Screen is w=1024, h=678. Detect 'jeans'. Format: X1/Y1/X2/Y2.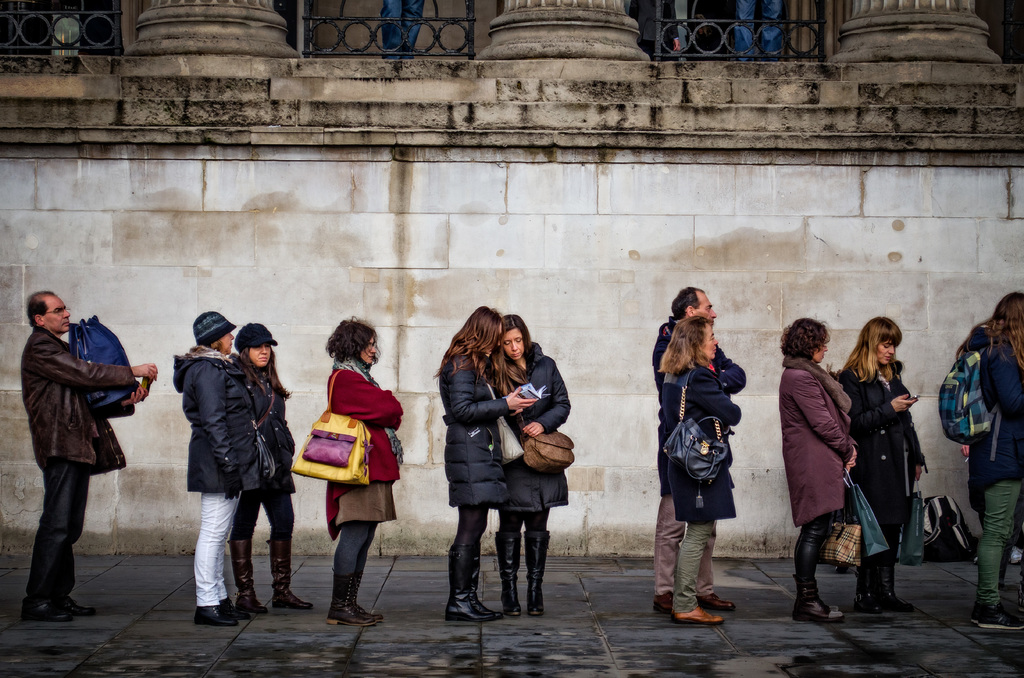
494/508/552/529.
